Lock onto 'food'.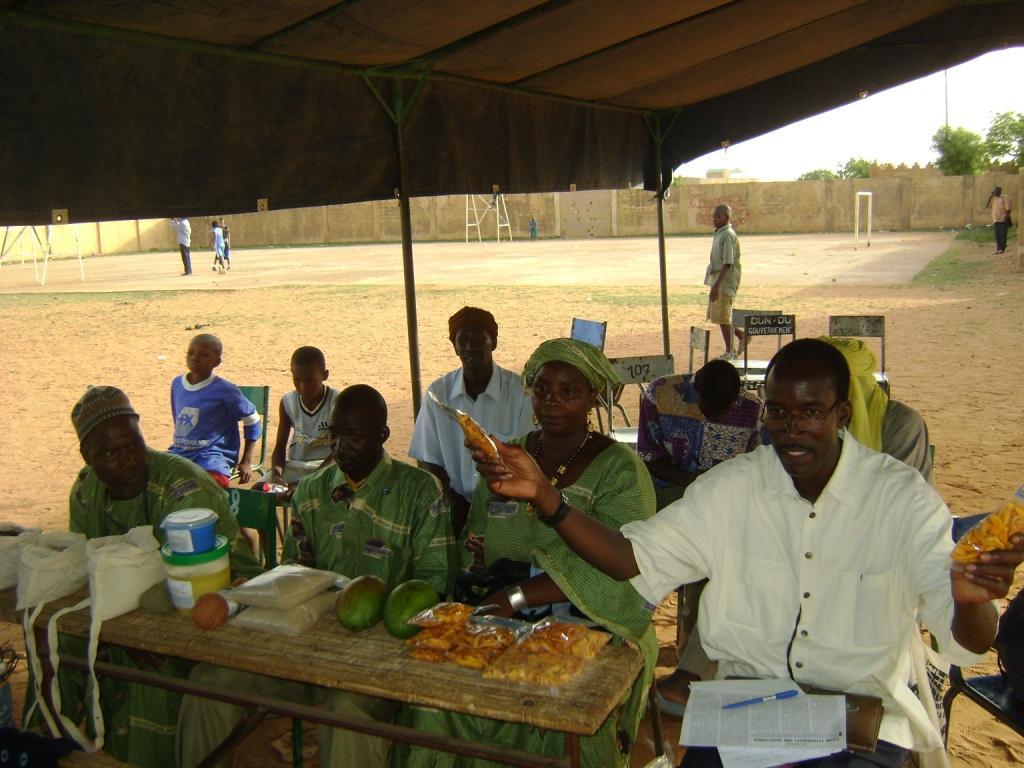
Locked: bbox(459, 409, 498, 460).
